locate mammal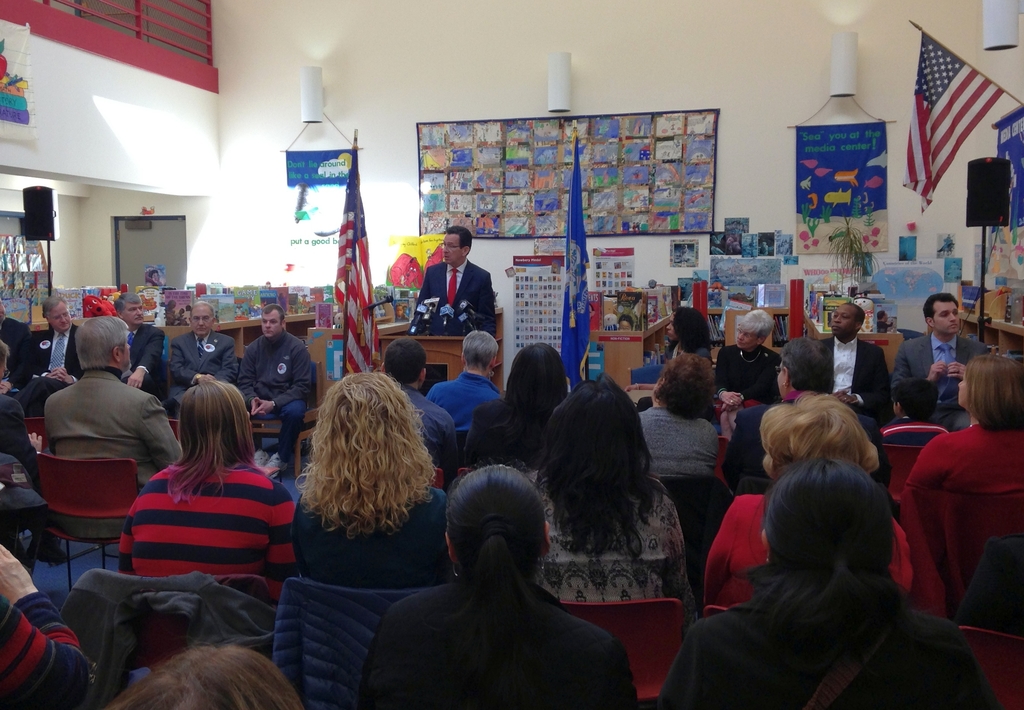
region(43, 314, 184, 539)
